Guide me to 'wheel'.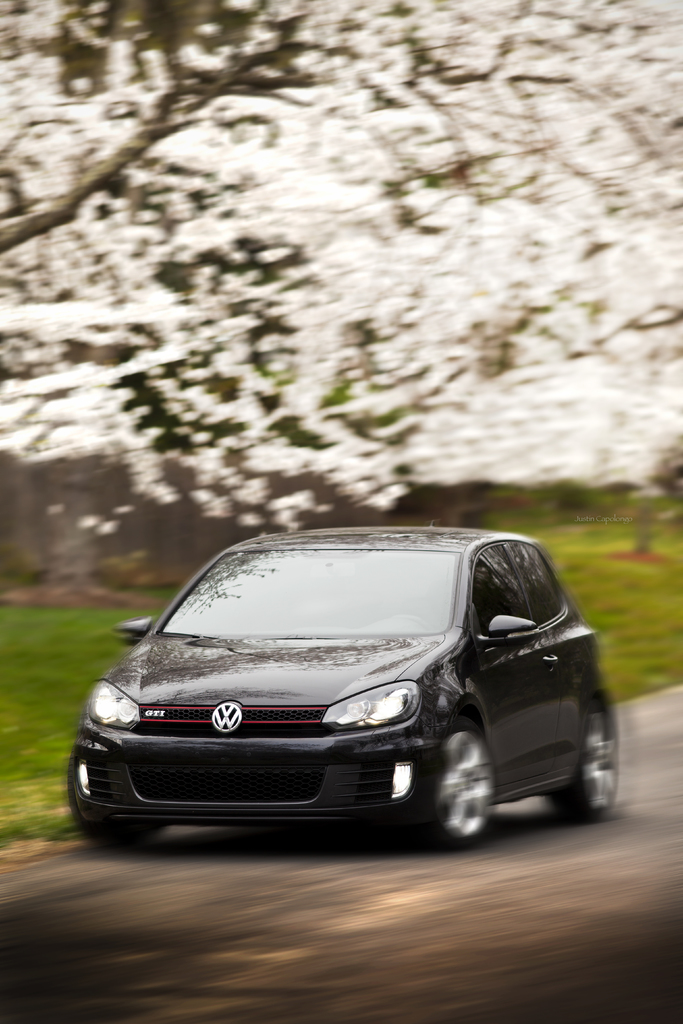
Guidance: (x1=393, y1=730, x2=500, y2=847).
